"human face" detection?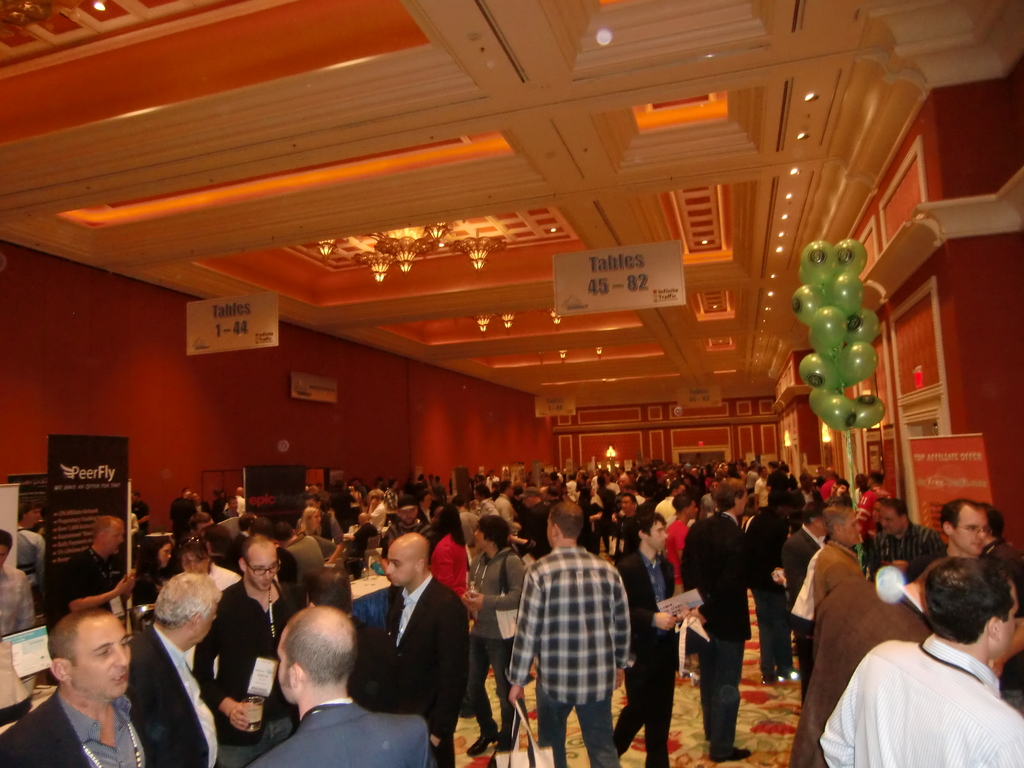
840, 509, 865, 547
